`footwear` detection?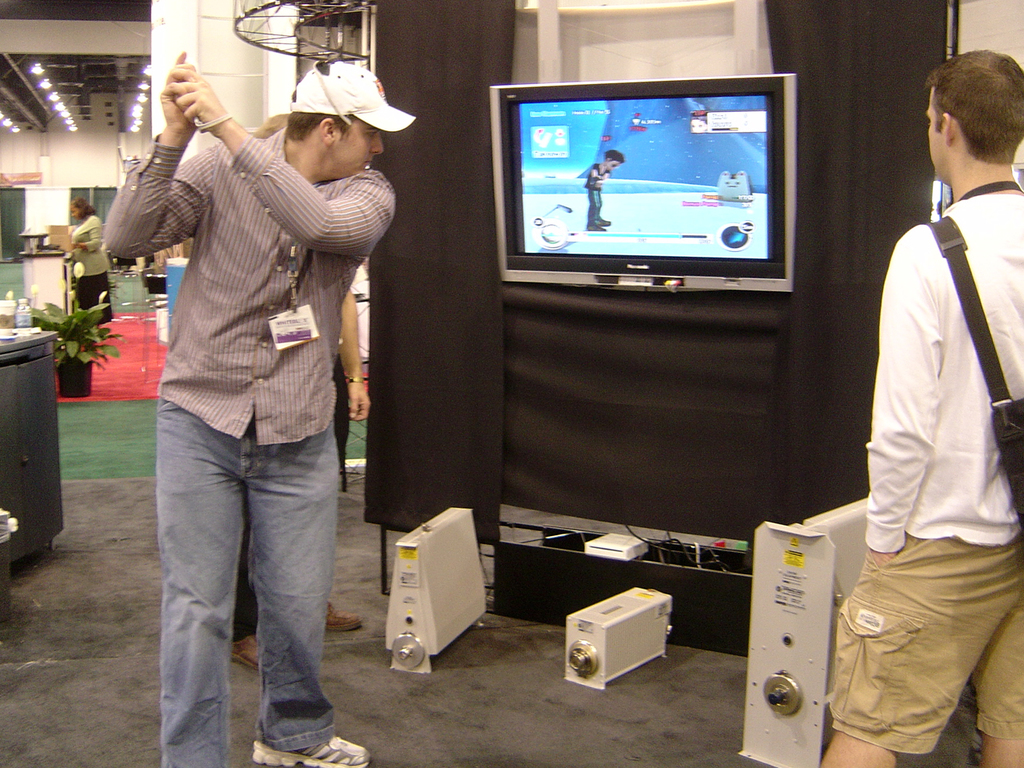
BBox(248, 737, 375, 764)
